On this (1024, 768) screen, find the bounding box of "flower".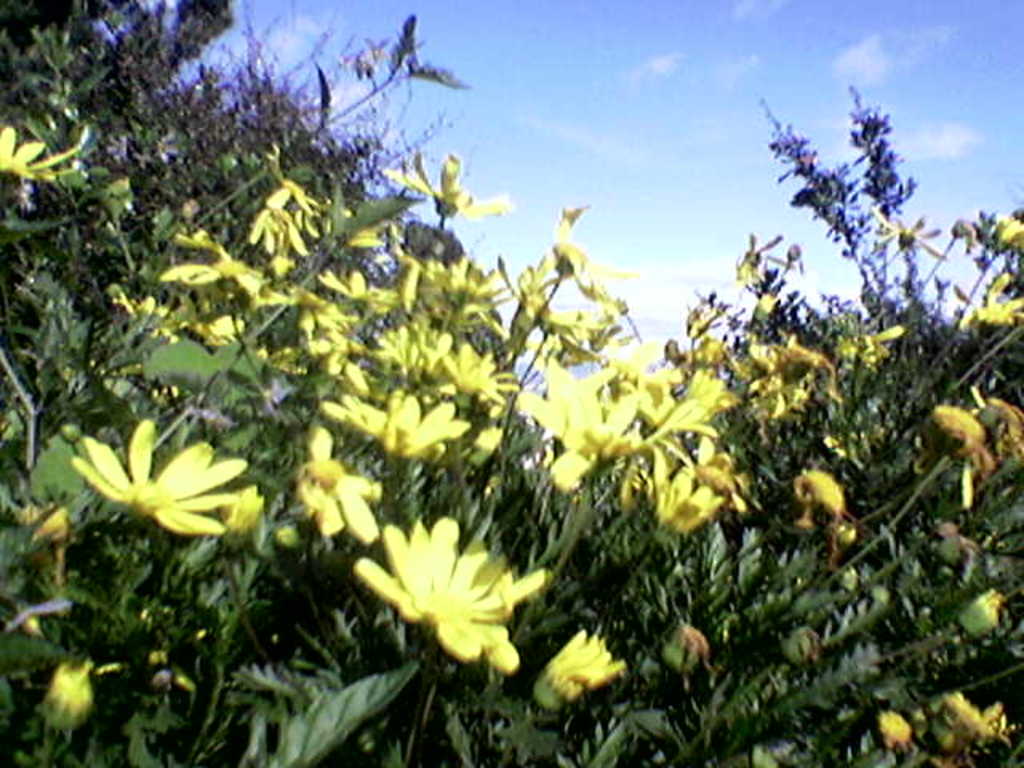
Bounding box: (77,406,253,544).
